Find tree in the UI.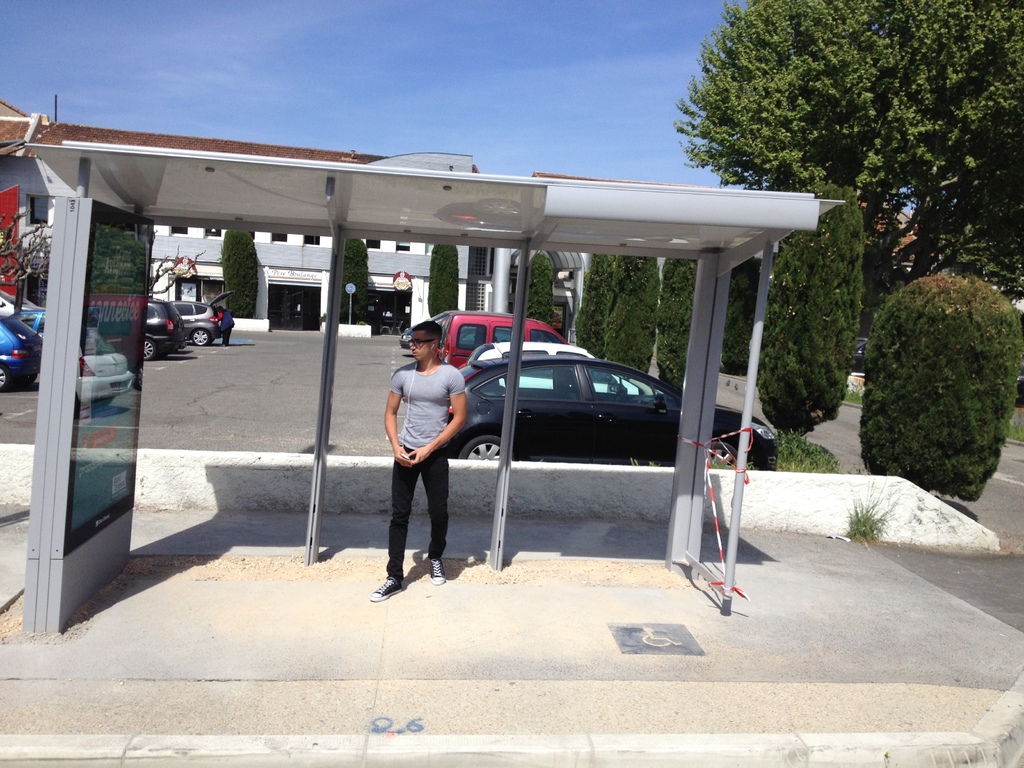
UI element at (688,0,1023,369).
